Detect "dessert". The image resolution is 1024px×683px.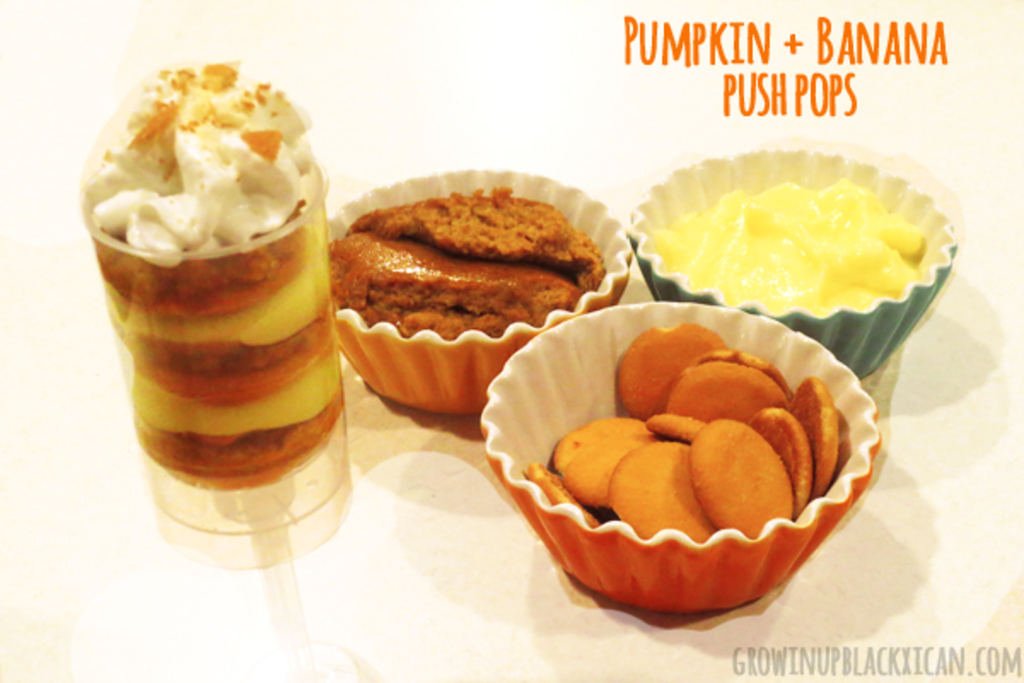
x1=90 y1=96 x2=350 y2=565.
